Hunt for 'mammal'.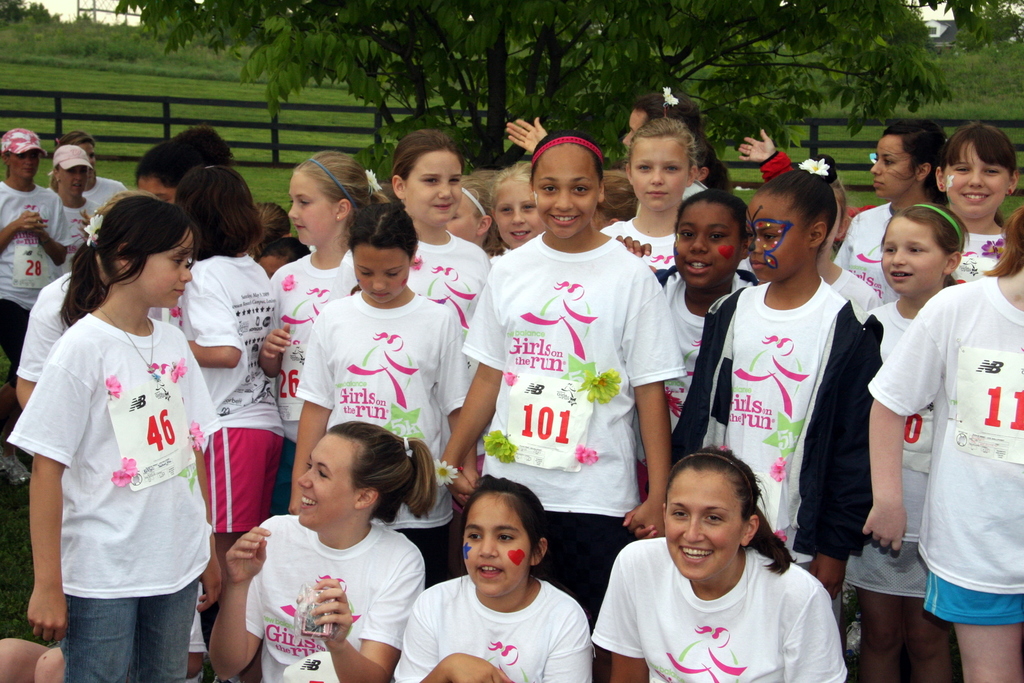
Hunted down at l=600, t=116, r=701, b=285.
